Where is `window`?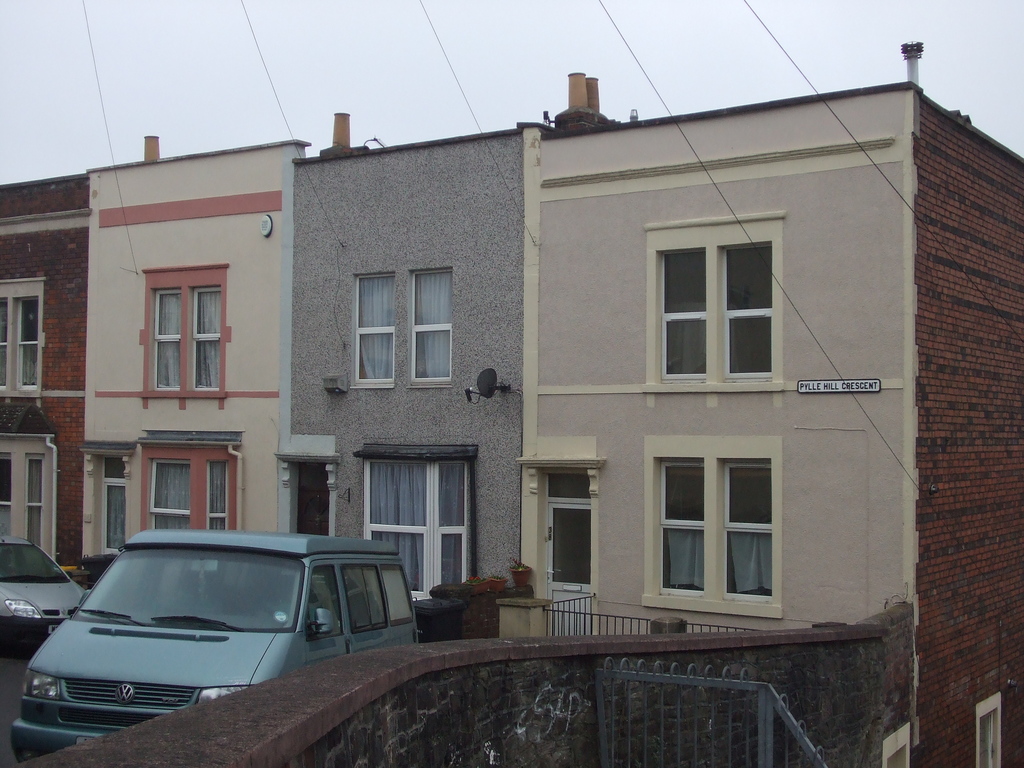
select_region(350, 443, 472, 600).
